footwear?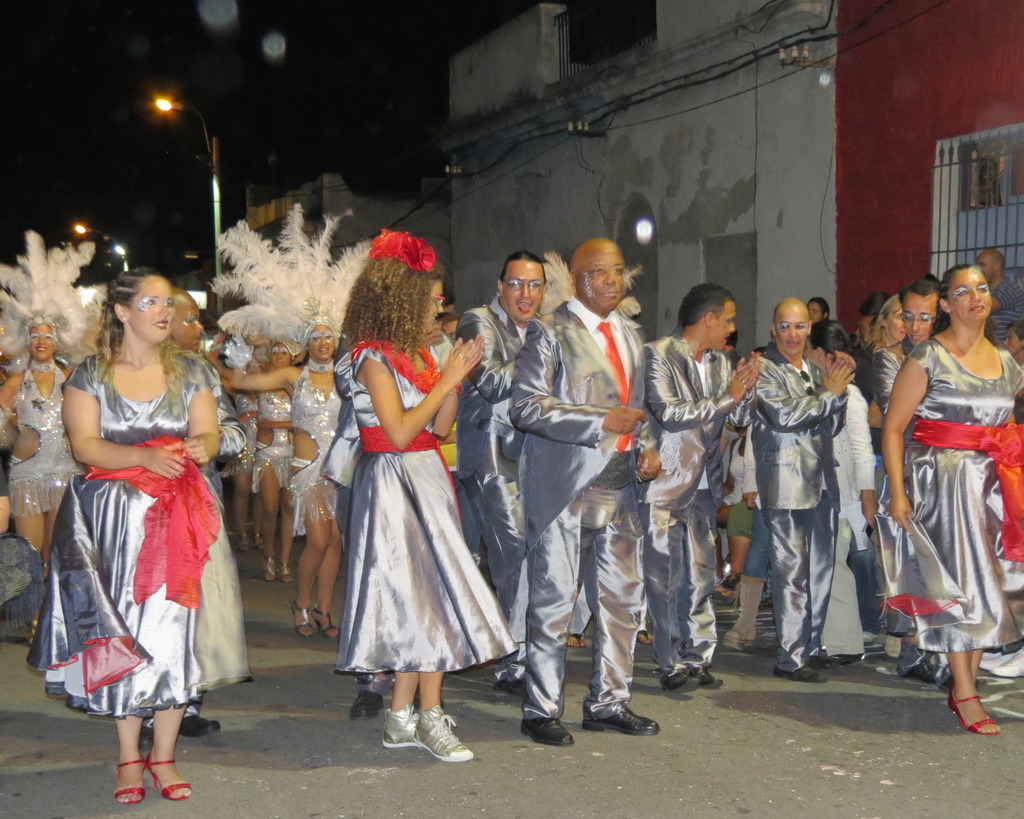
bbox(774, 668, 824, 681)
